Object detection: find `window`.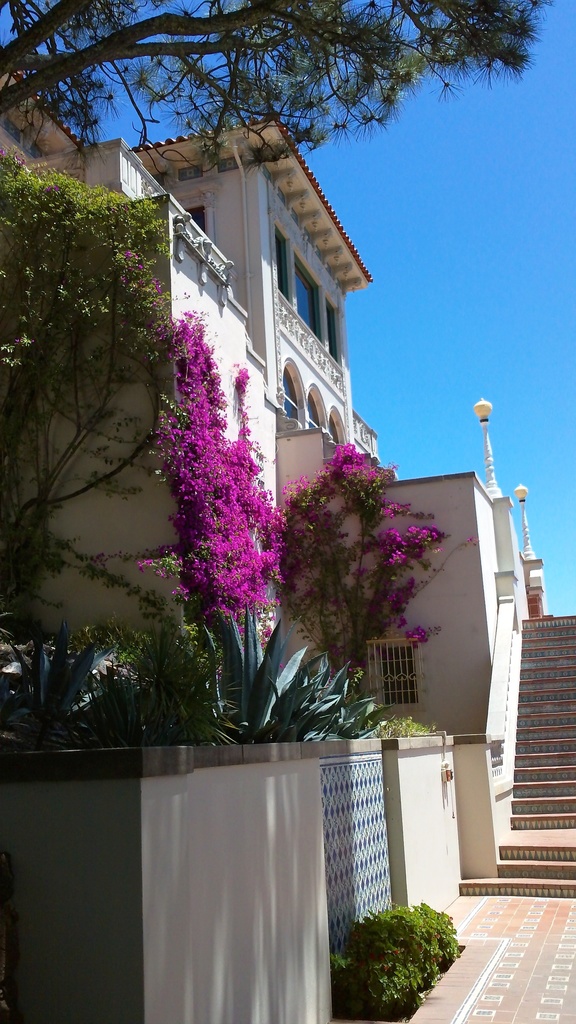
278/238/287/312.
